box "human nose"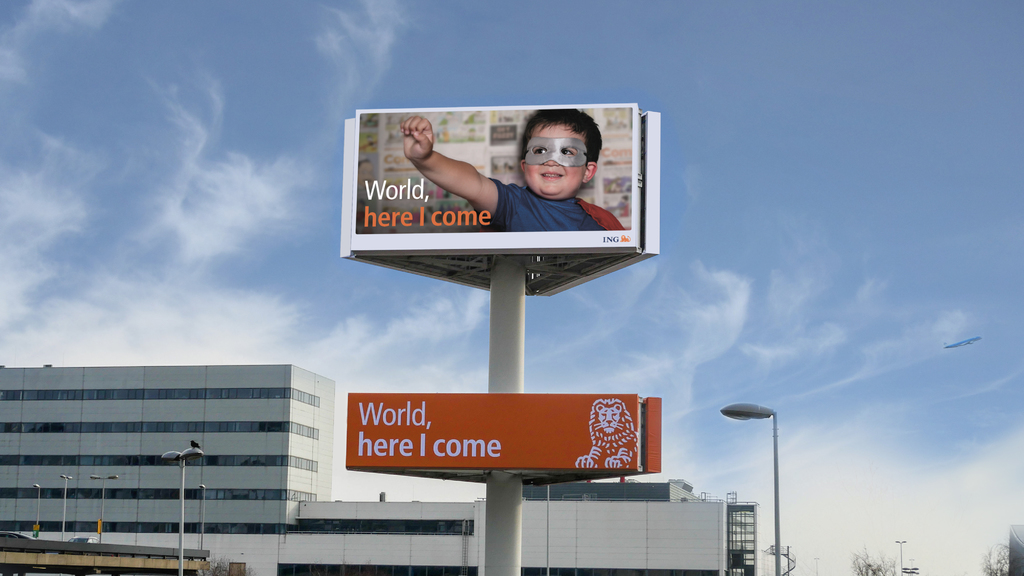
BBox(540, 150, 564, 166)
